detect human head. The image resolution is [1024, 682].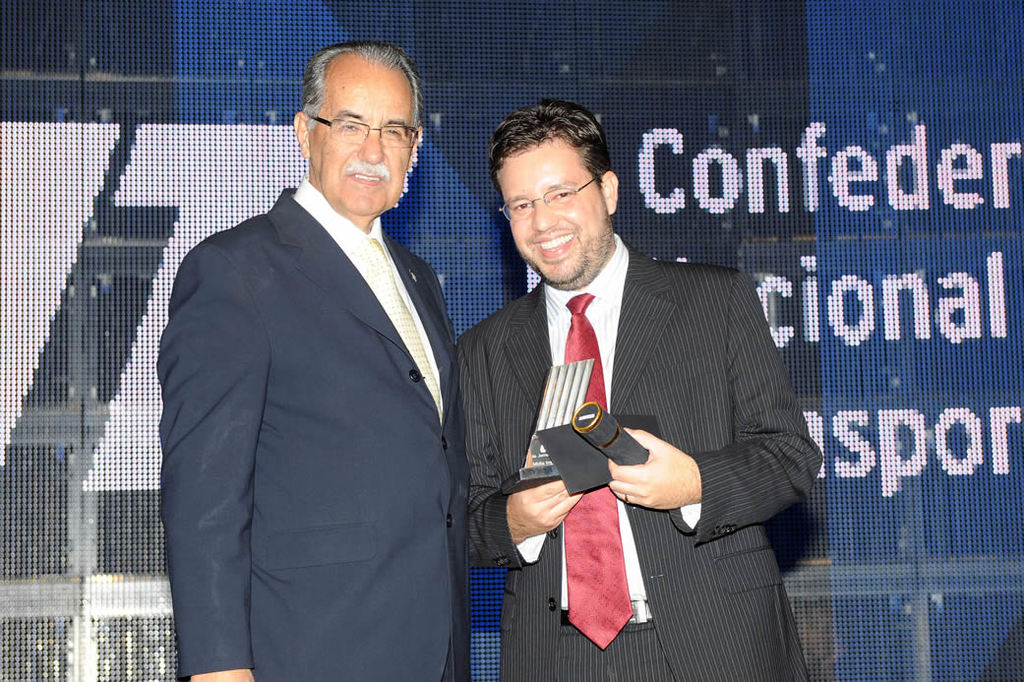
left=290, top=40, right=433, bottom=199.
